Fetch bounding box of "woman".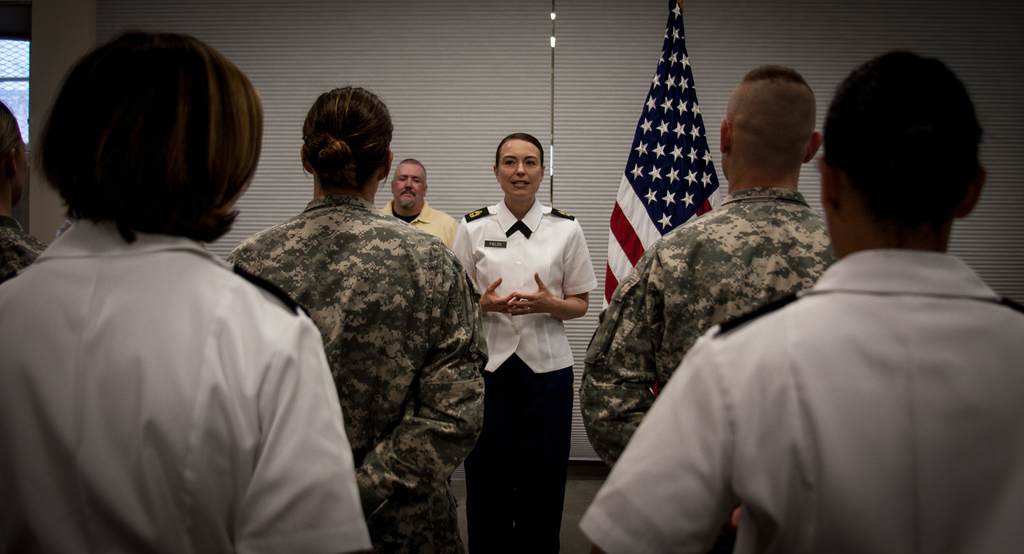
Bbox: box(0, 28, 371, 551).
